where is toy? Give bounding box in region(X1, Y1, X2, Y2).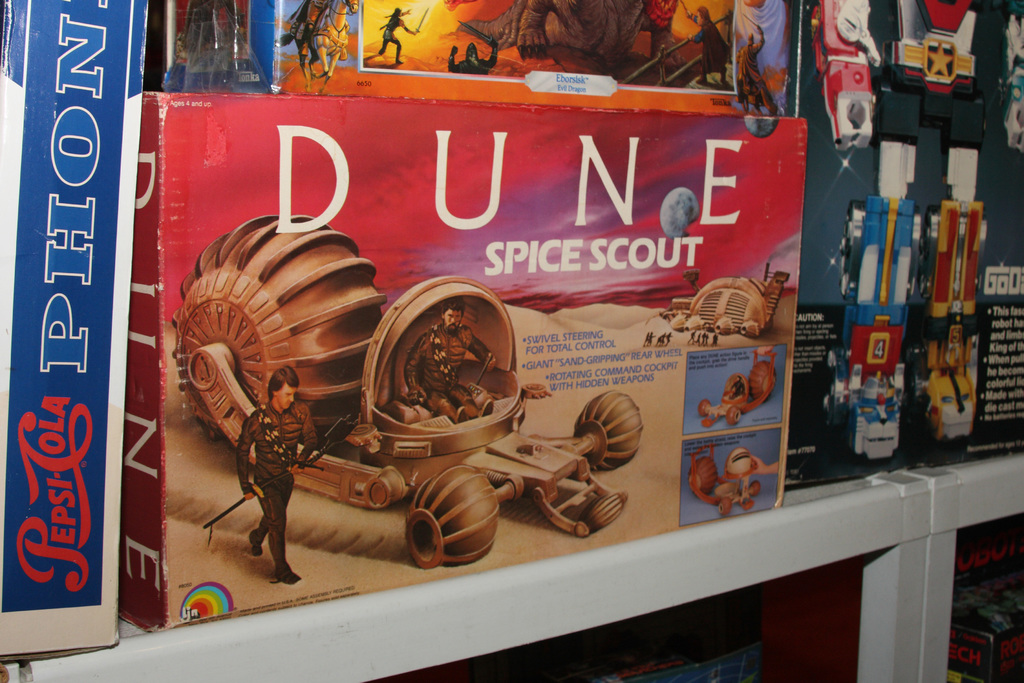
region(353, 6, 440, 75).
